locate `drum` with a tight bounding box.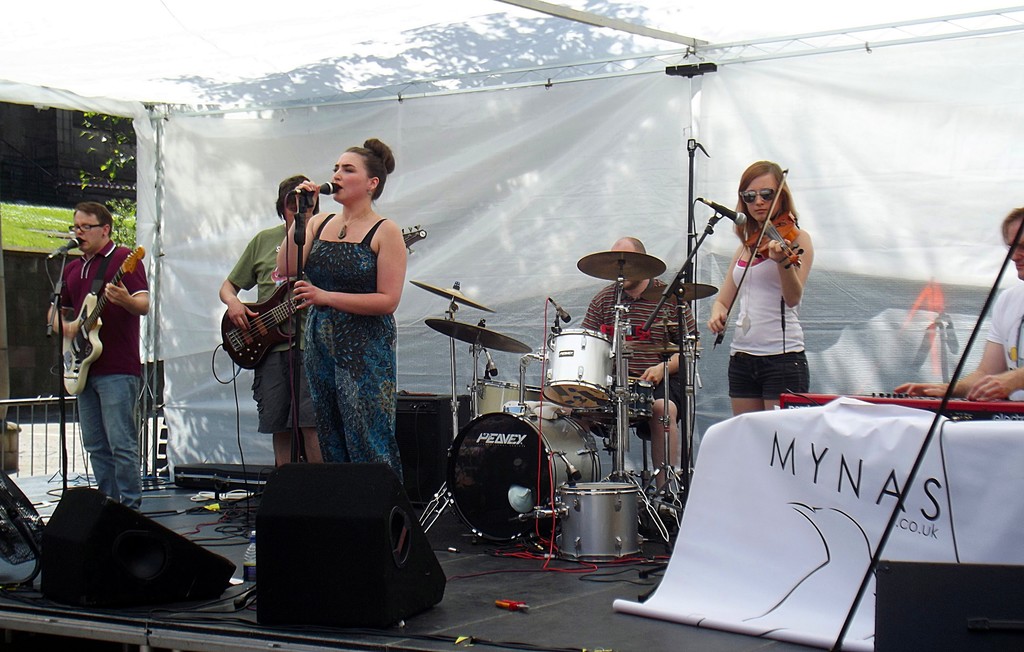
l=415, t=399, r=591, b=541.
